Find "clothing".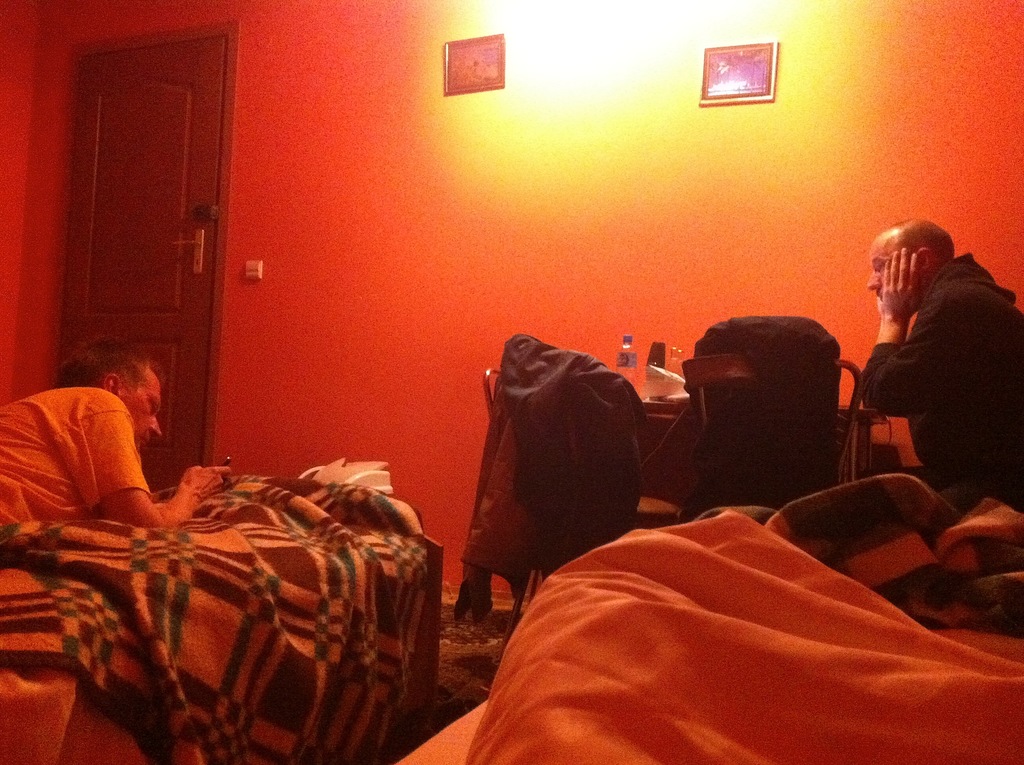
bbox=[501, 328, 649, 572].
